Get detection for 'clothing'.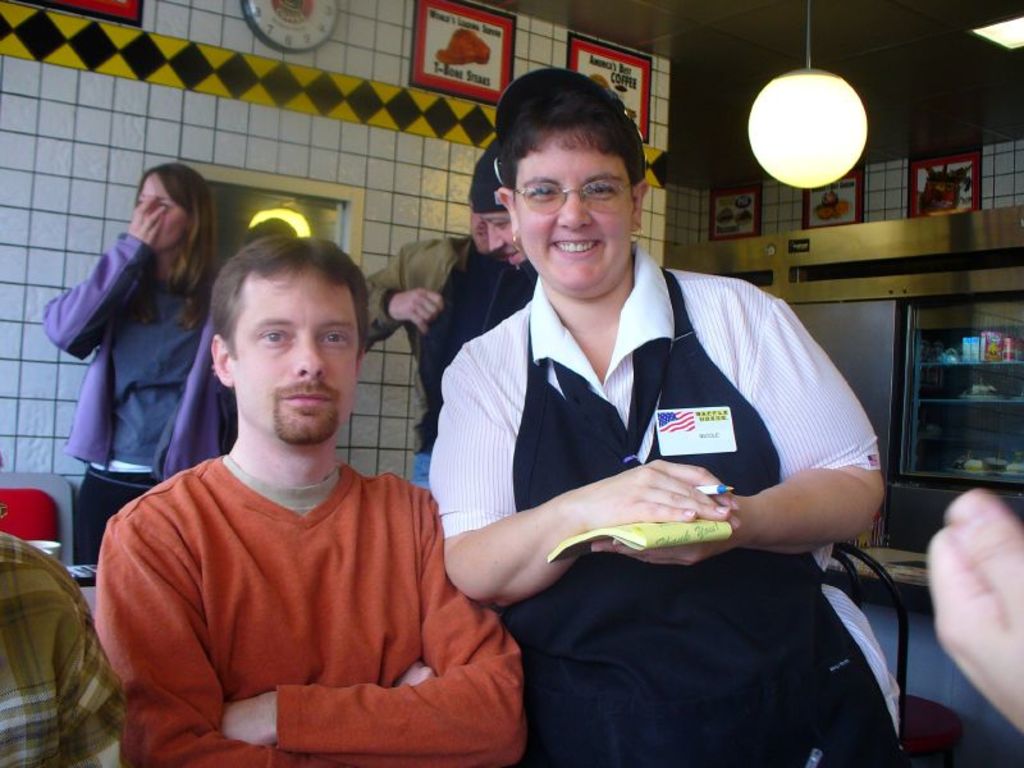
Detection: 428,242,908,767.
